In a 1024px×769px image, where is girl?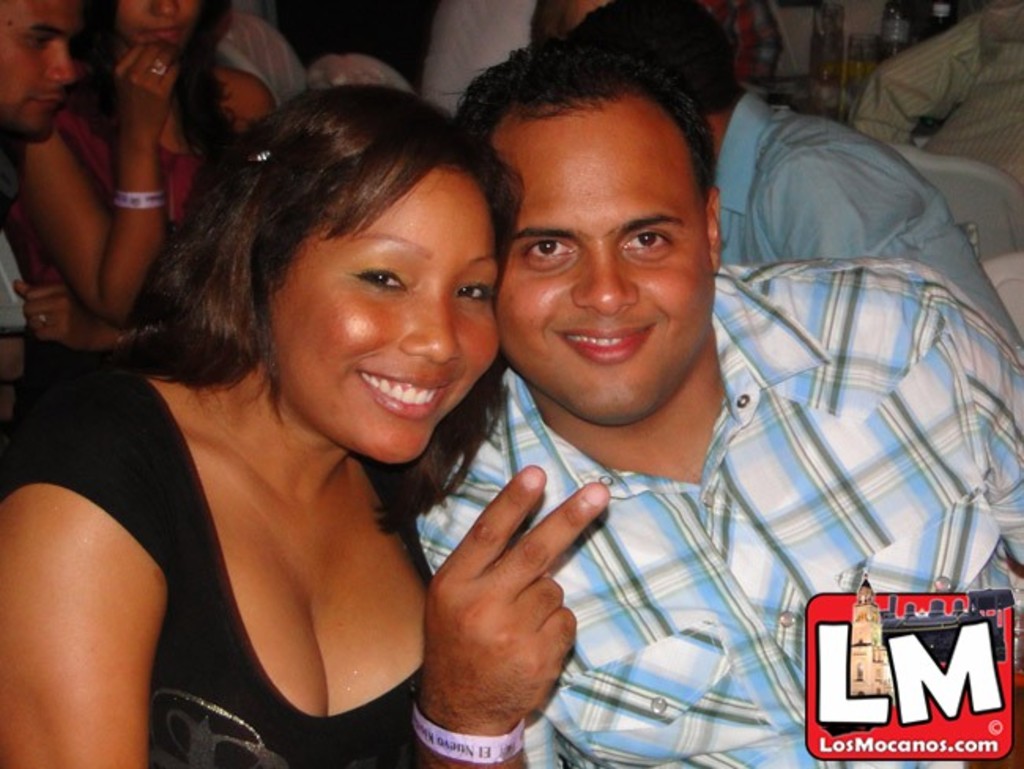
(x1=0, y1=77, x2=514, y2=767).
